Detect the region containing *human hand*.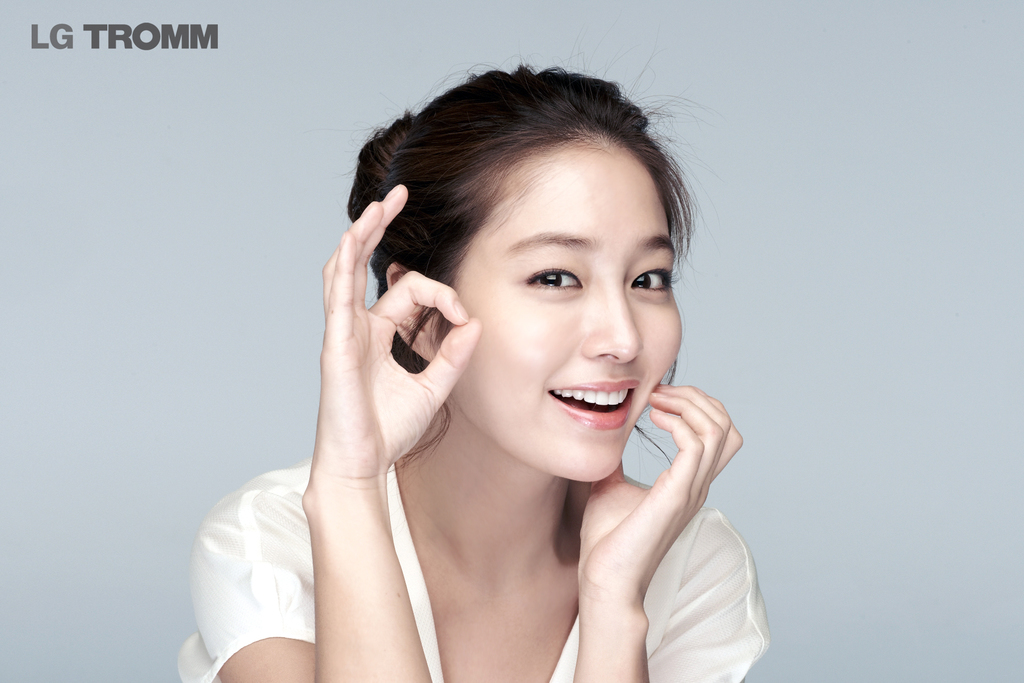
crop(573, 394, 730, 629).
